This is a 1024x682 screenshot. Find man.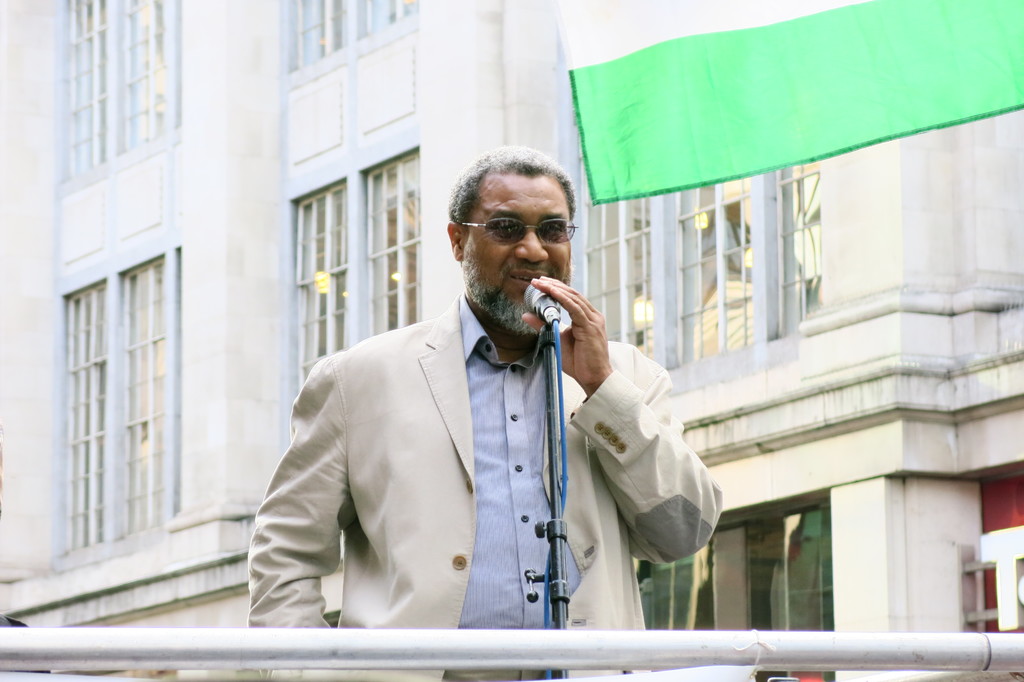
Bounding box: x1=260 y1=156 x2=669 y2=638.
